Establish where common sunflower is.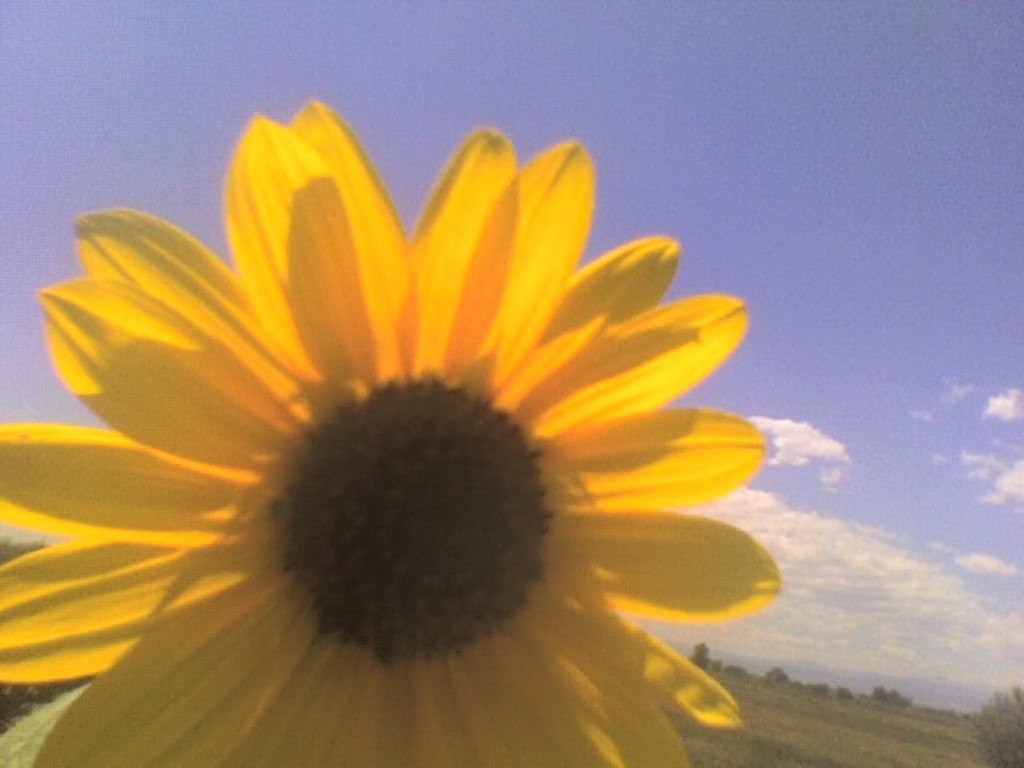
Established at Rect(0, 101, 782, 766).
